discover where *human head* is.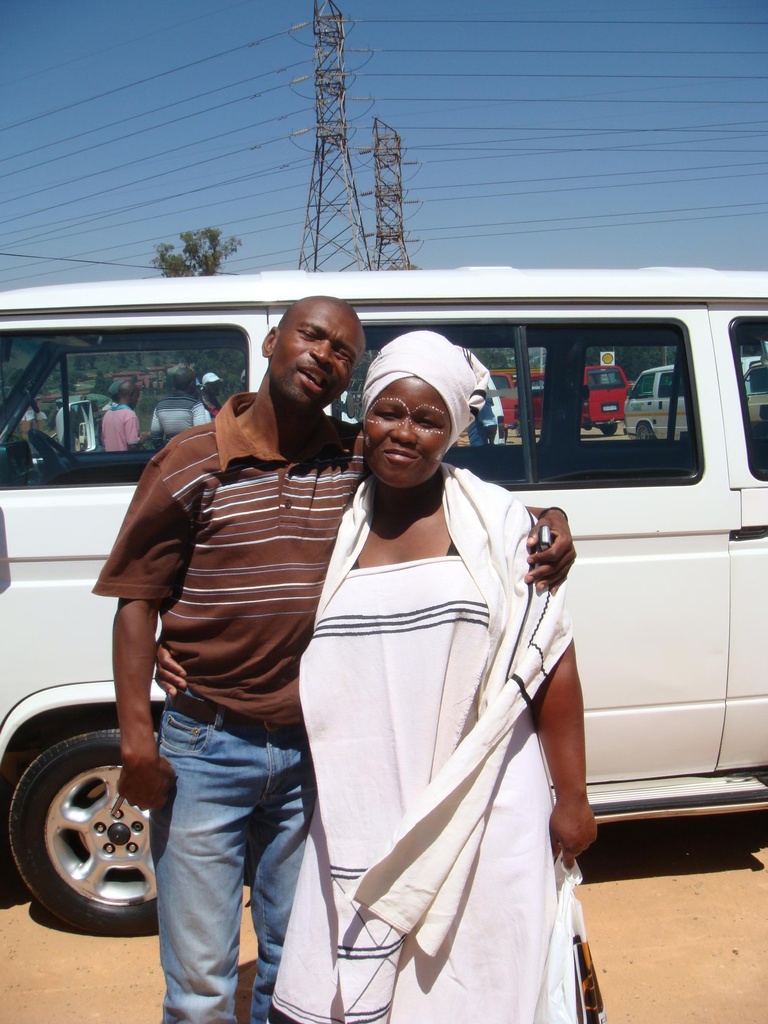
Discovered at 355:331:481:488.
